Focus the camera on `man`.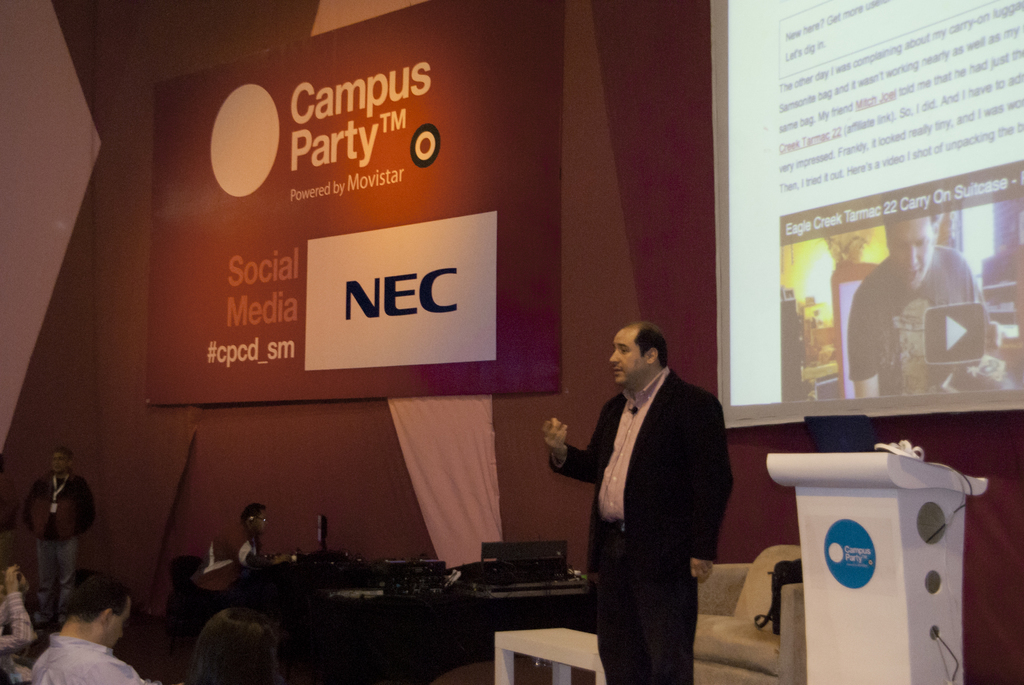
Focus region: [x1=234, y1=502, x2=299, y2=578].
